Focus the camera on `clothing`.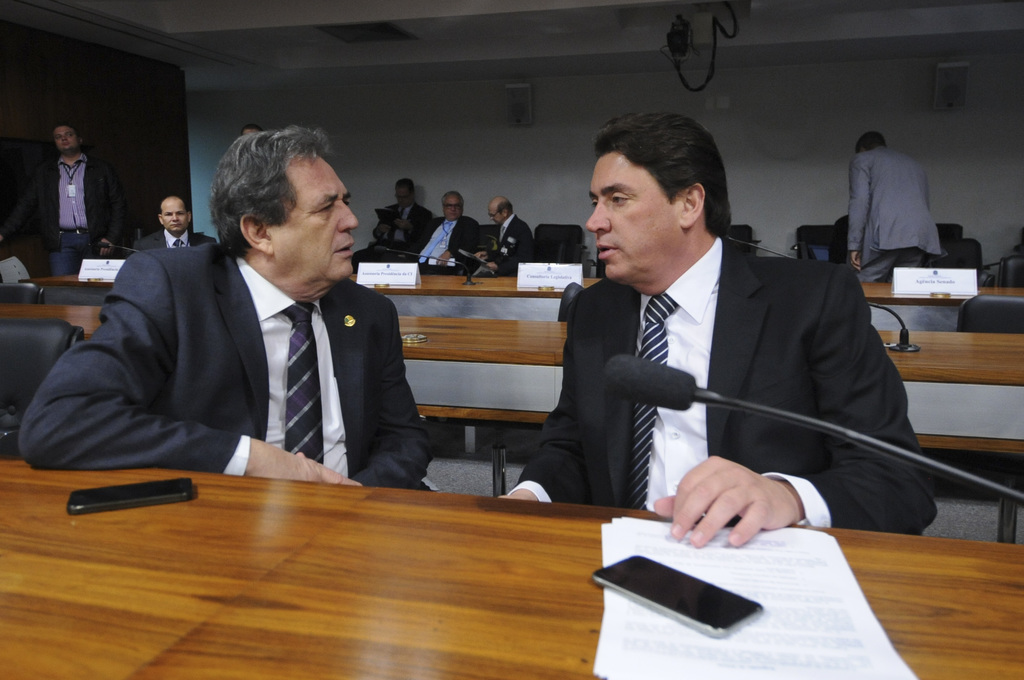
Focus region: <box>500,234,932,541</box>.
